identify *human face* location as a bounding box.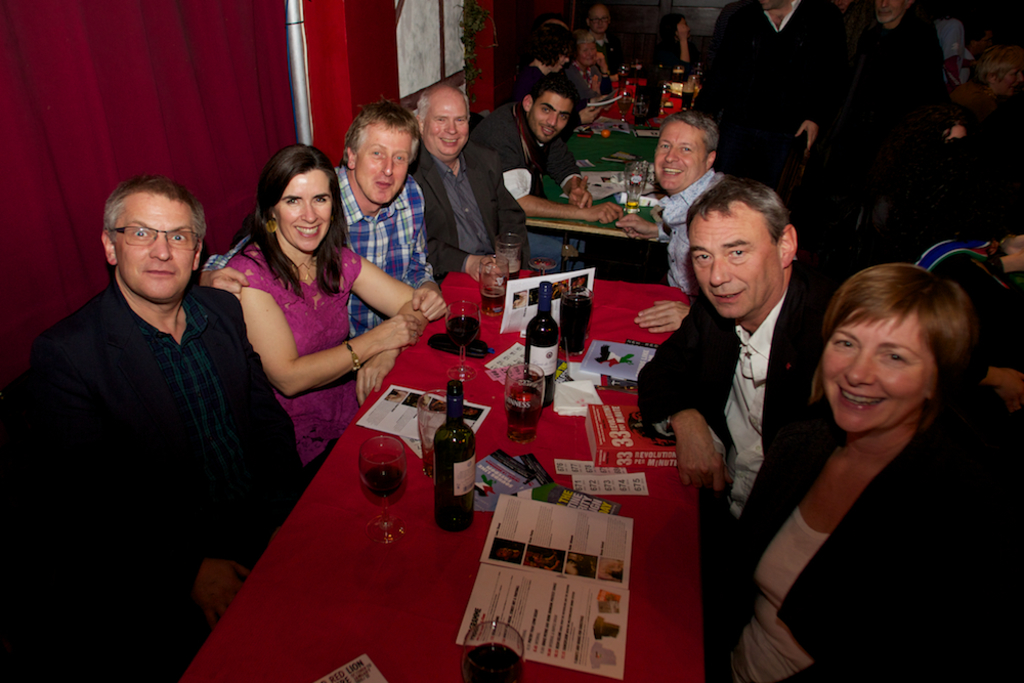
region(425, 91, 470, 152).
